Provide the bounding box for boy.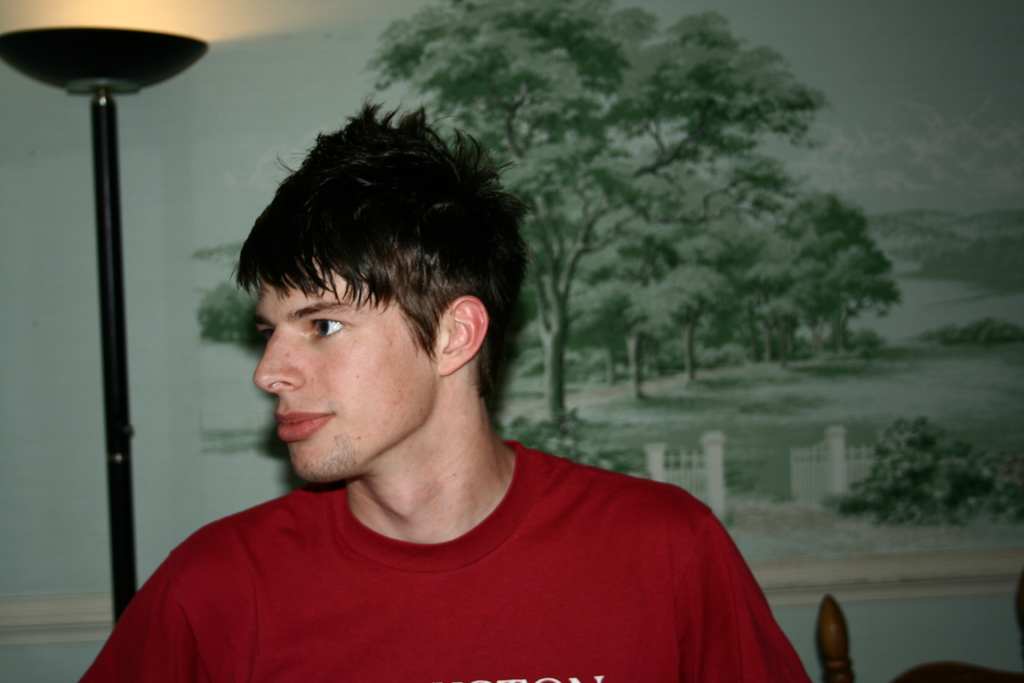
<region>111, 233, 811, 671</region>.
